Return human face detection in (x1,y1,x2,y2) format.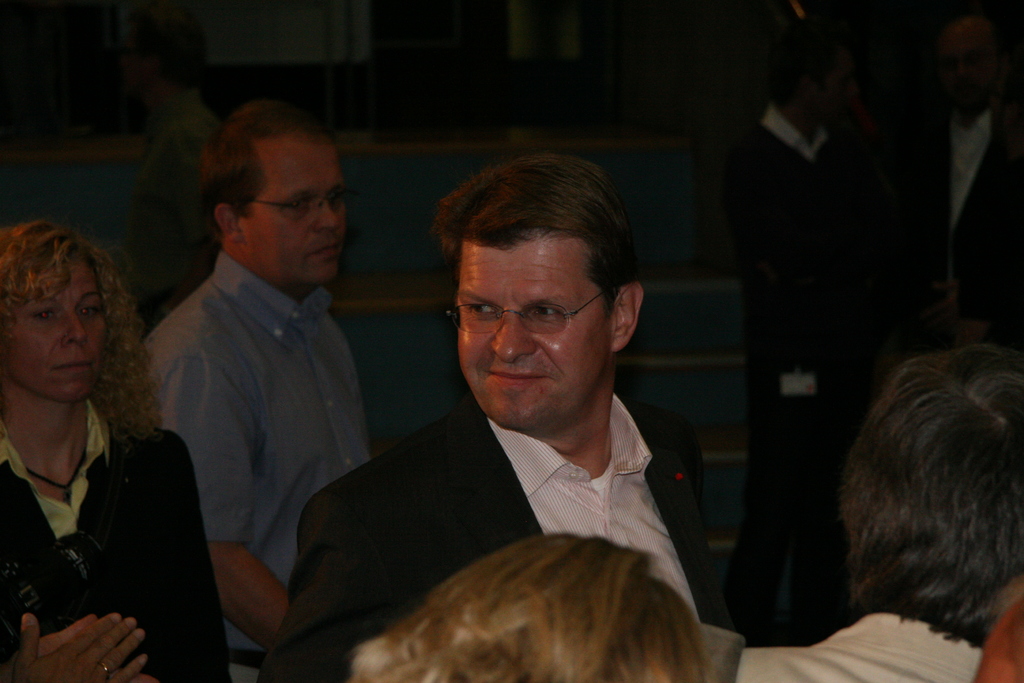
(6,249,114,404).
